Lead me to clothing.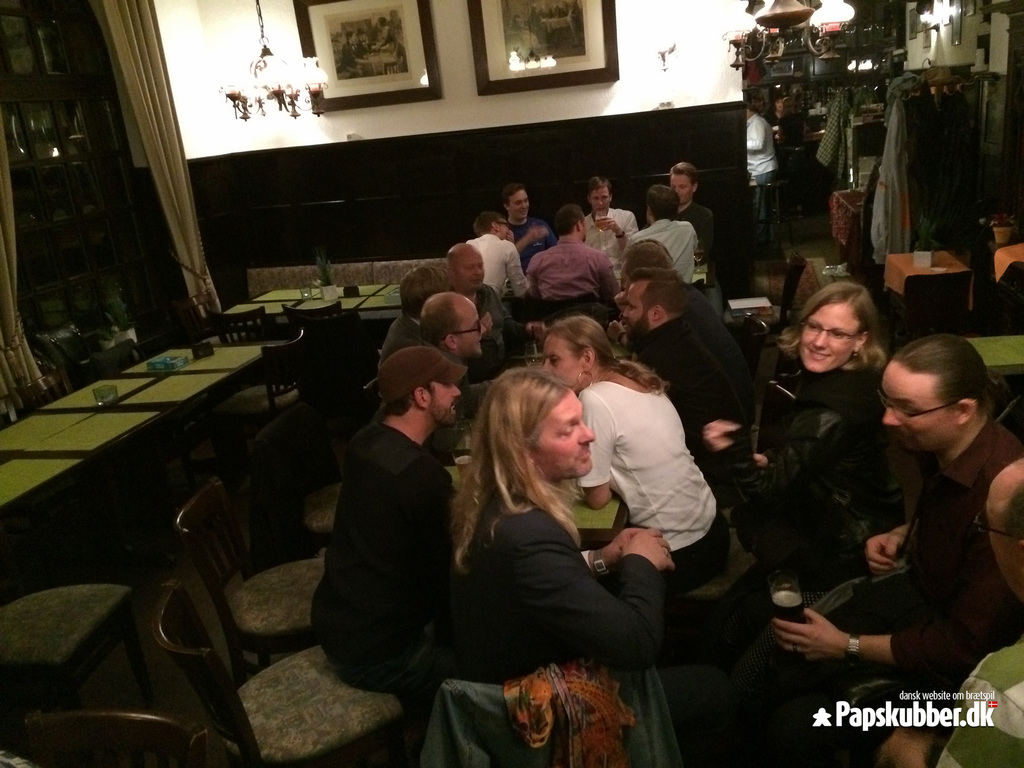
Lead to (x1=462, y1=291, x2=505, y2=367).
